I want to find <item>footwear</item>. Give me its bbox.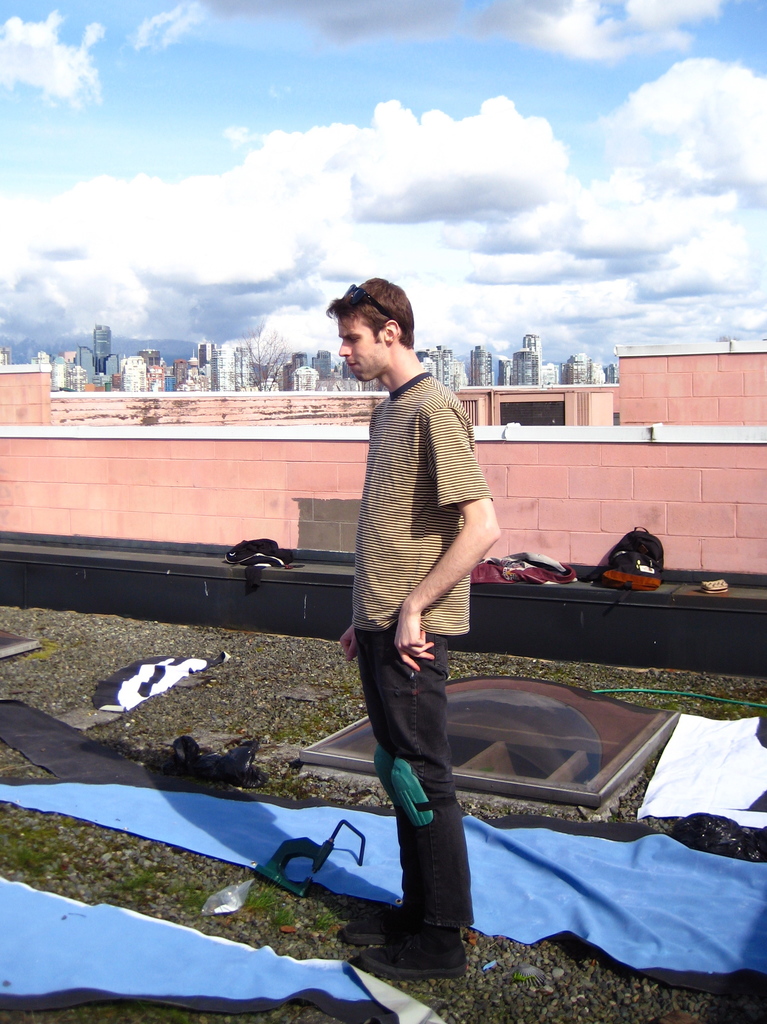
bbox(360, 919, 469, 988).
